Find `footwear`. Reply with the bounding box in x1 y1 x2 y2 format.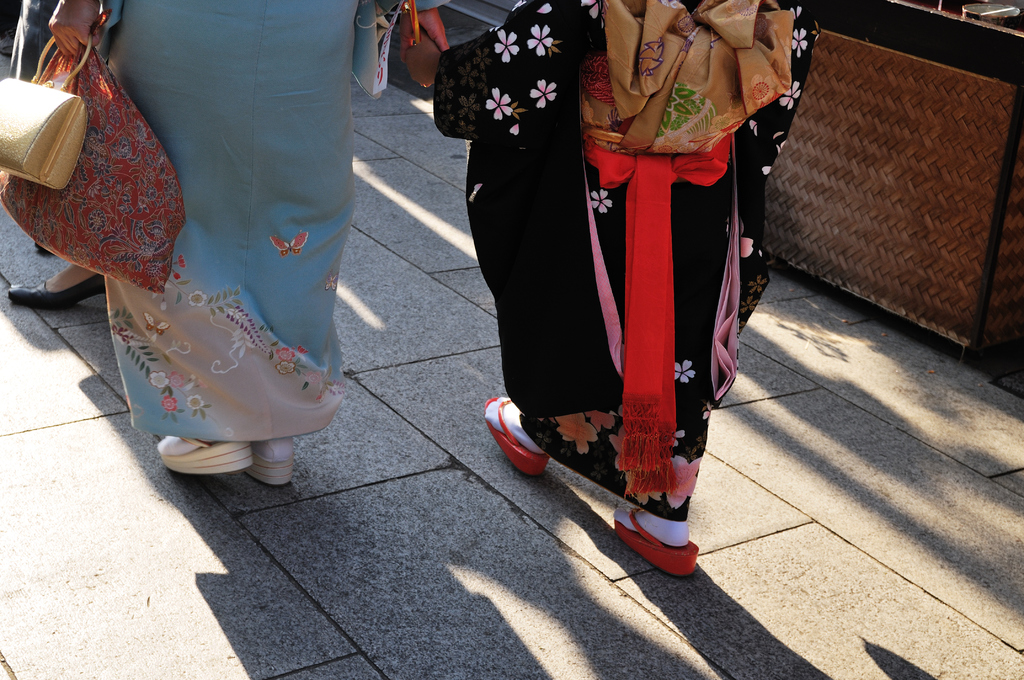
6 275 108 311.
